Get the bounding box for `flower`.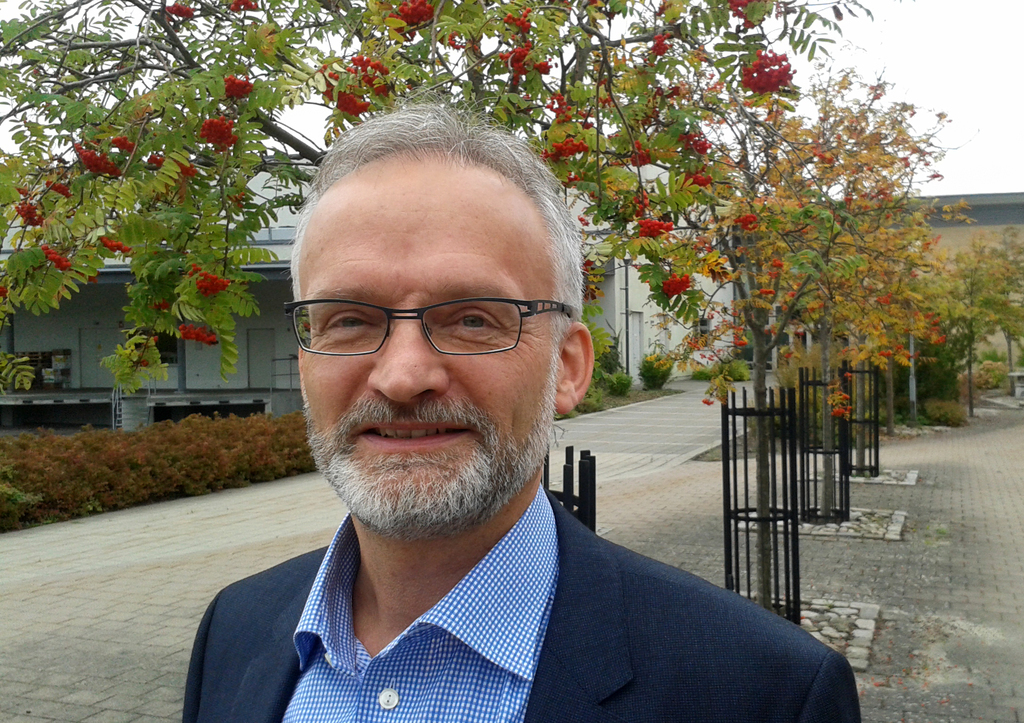
box=[47, 183, 68, 197].
